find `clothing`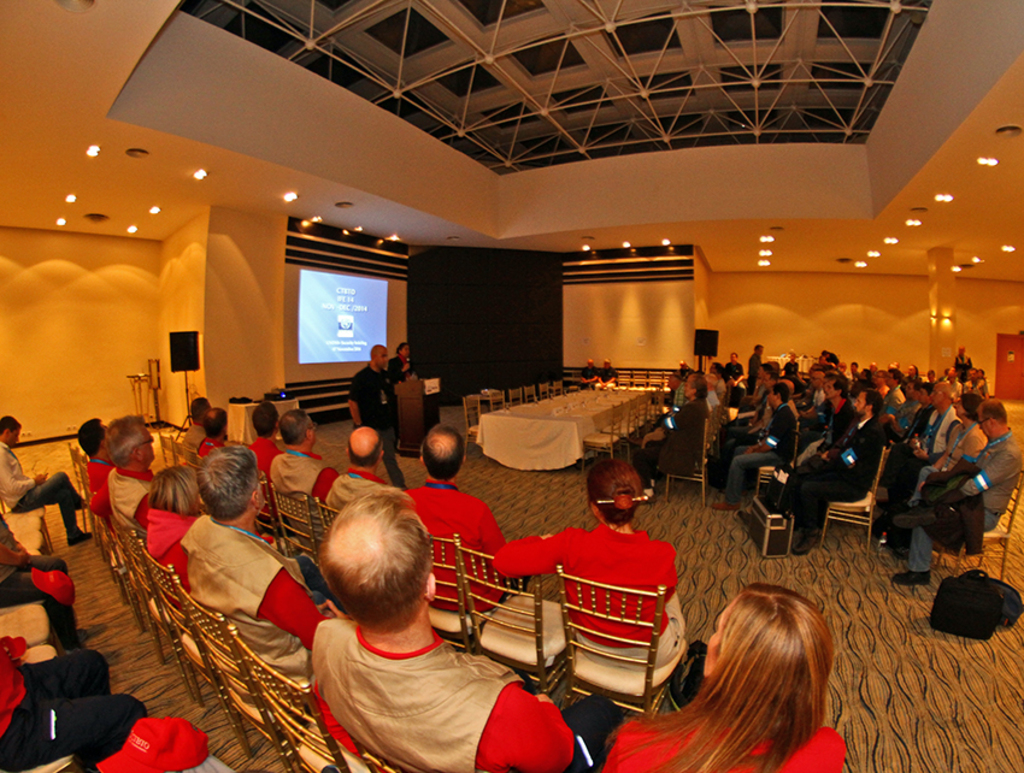
l=87, t=471, r=145, b=527
